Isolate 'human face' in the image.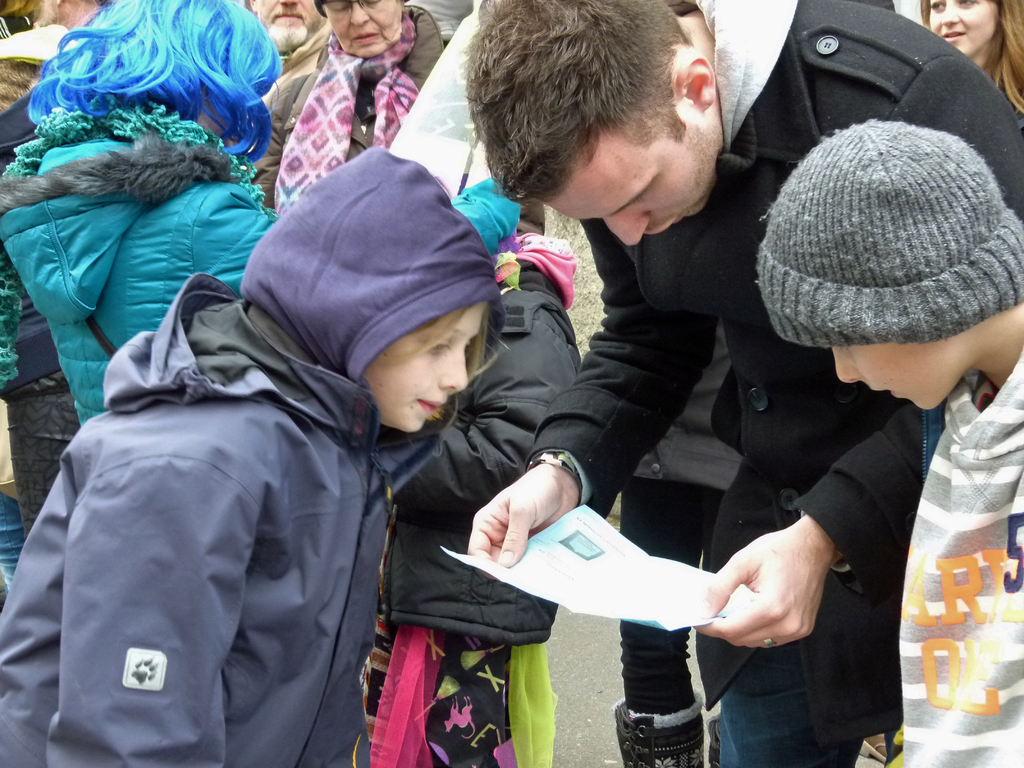
Isolated region: <region>327, 0, 403, 62</region>.
